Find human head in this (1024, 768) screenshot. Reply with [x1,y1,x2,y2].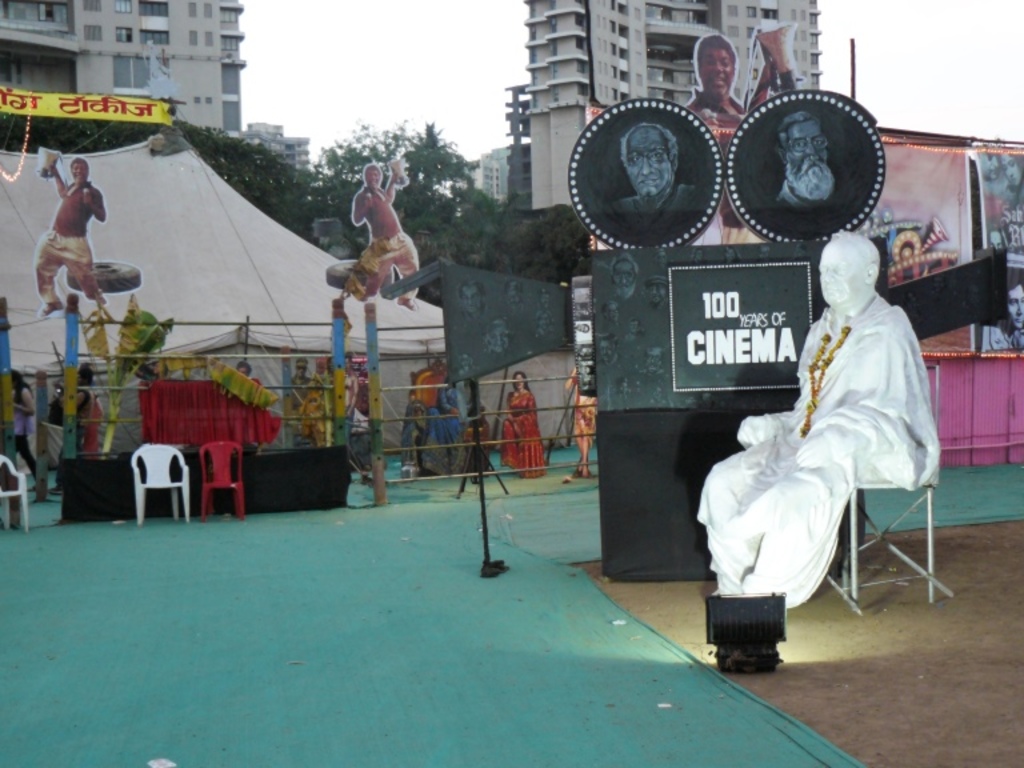
[364,164,383,189].
